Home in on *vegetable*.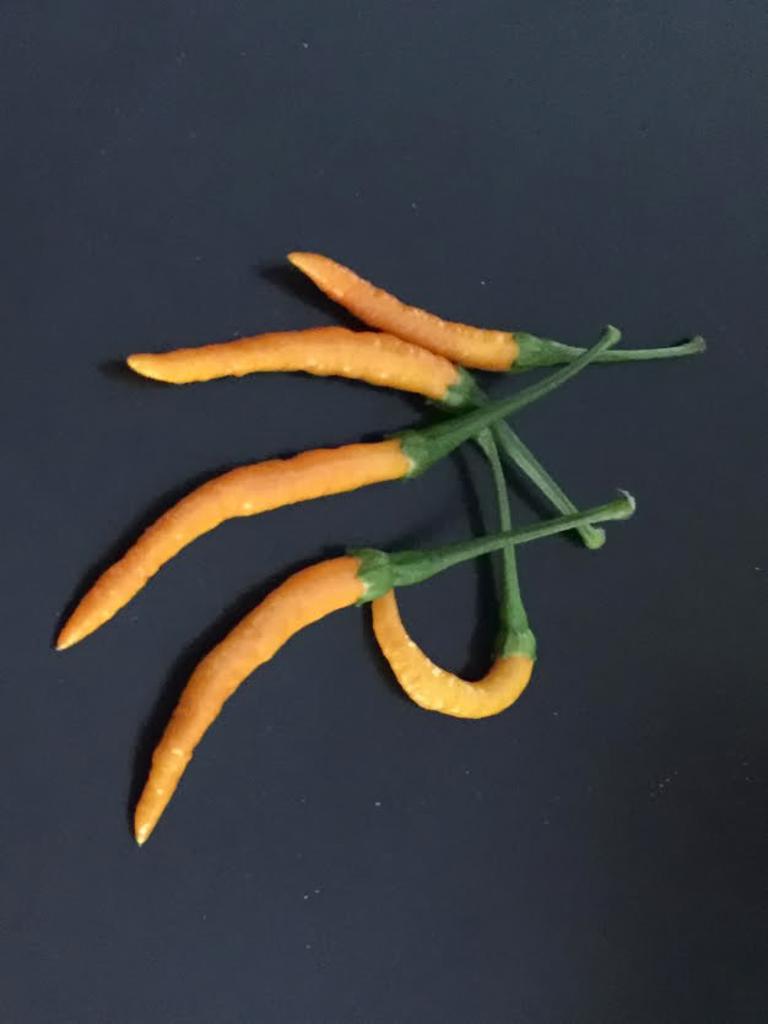
Homed in at [x1=373, y1=427, x2=540, y2=717].
